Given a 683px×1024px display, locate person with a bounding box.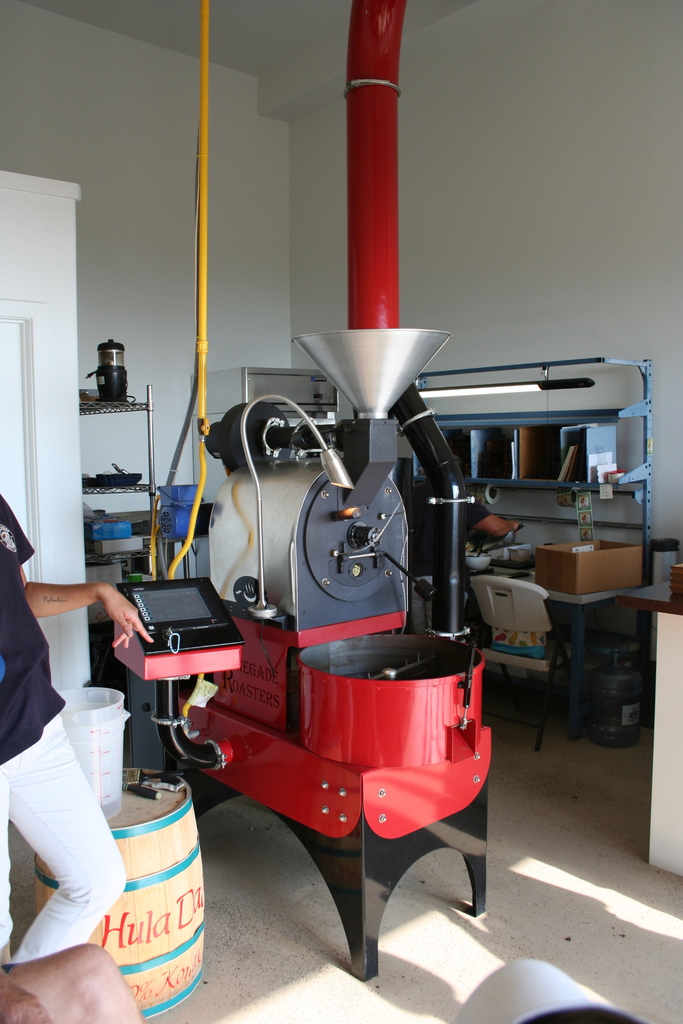
Located: <bbox>0, 931, 155, 1023</bbox>.
